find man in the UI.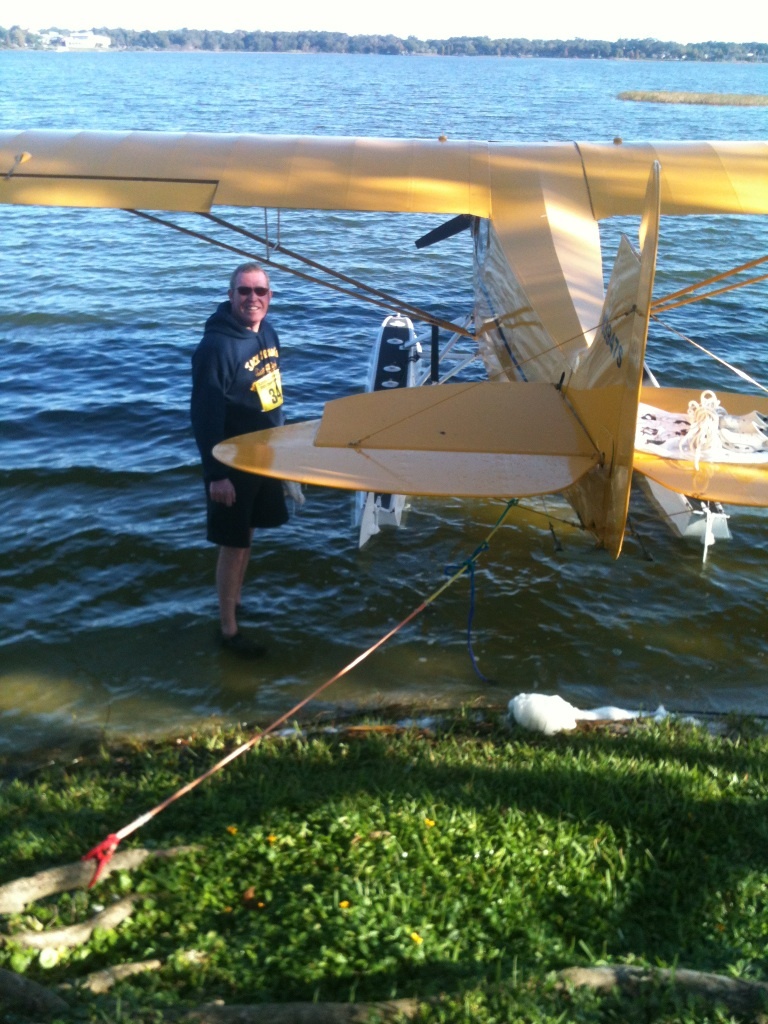
UI element at 188,263,298,655.
